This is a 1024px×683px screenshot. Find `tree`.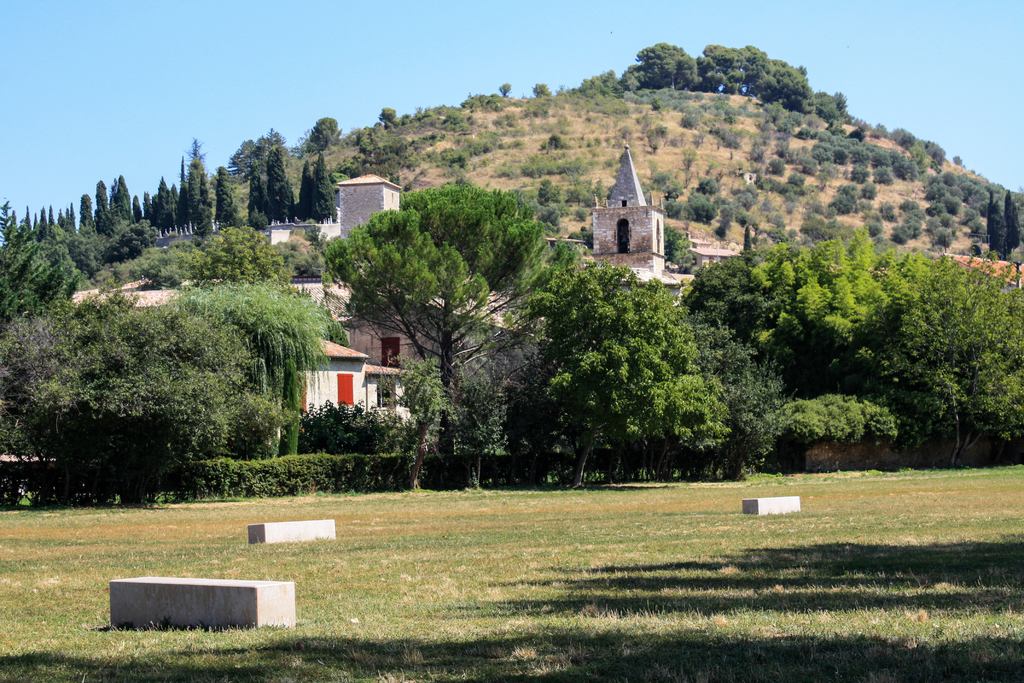
Bounding box: 1000,188,1023,262.
